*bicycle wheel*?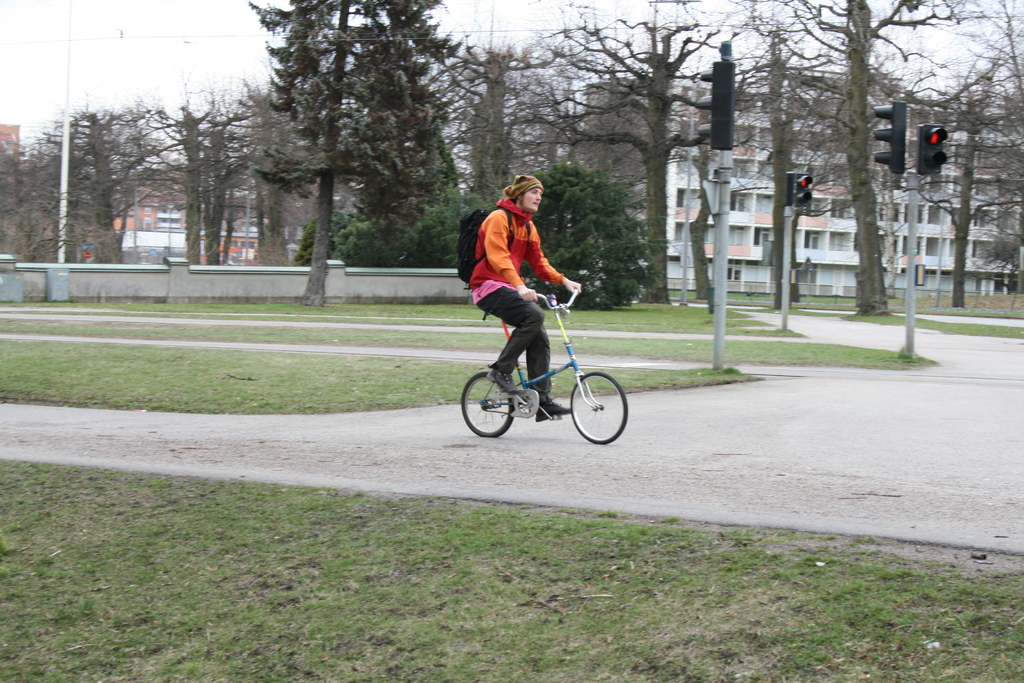
bbox=[573, 367, 627, 447]
